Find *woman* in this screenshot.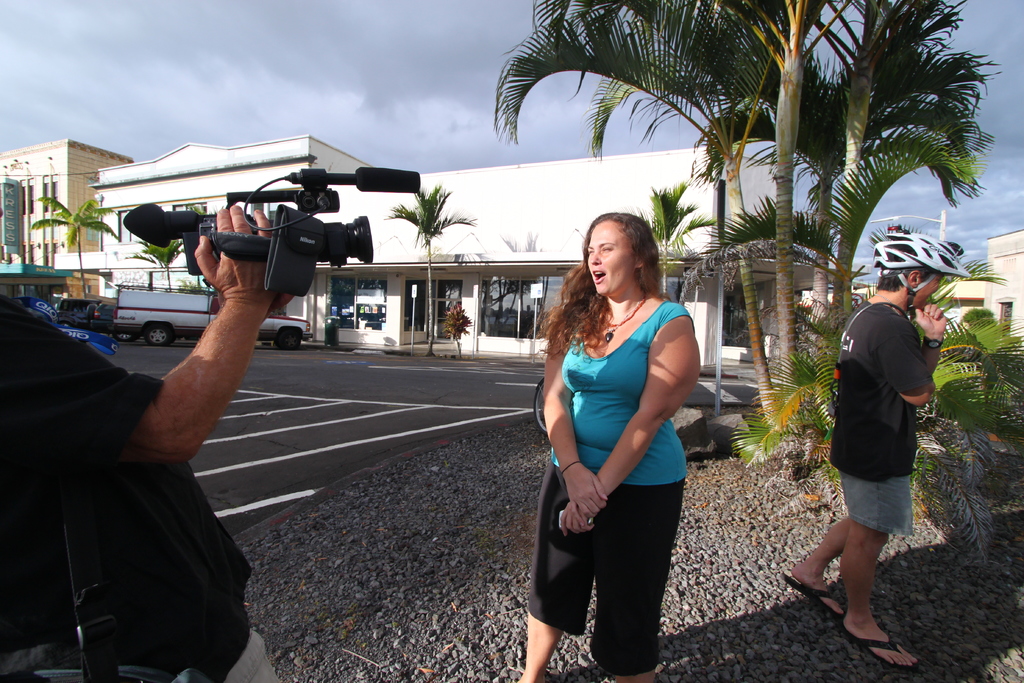
The bounding box for *woman* is bbox=[534, 202, 721, 673].
